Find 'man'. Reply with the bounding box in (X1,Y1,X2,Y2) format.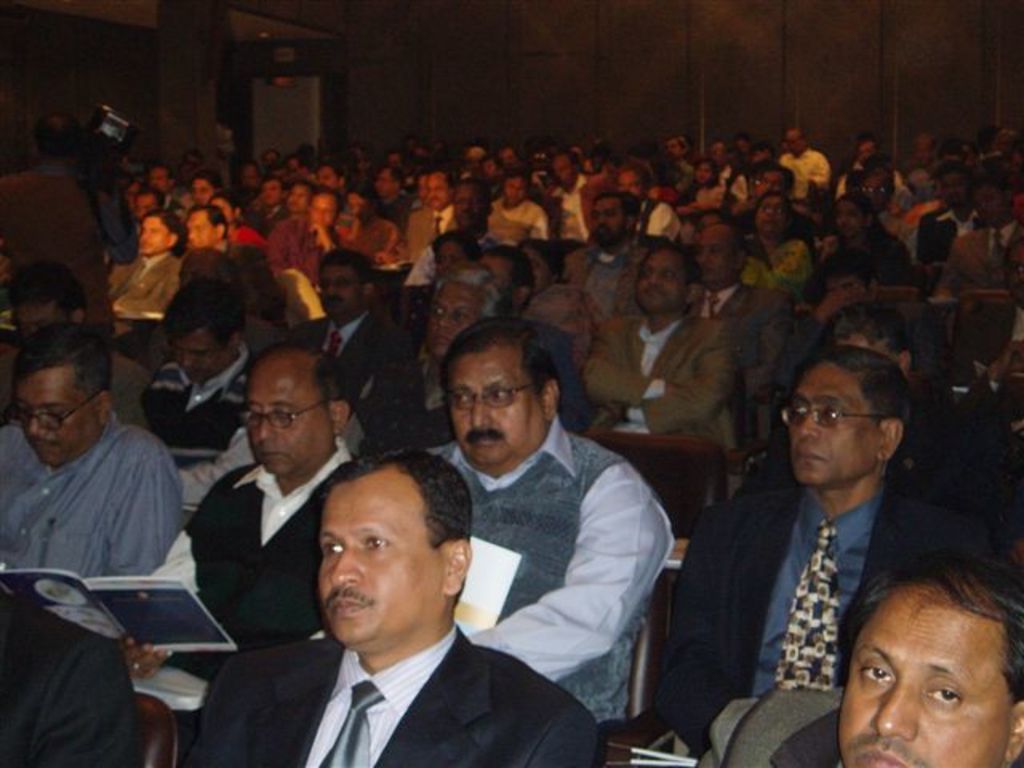
(10,310,158,739).
